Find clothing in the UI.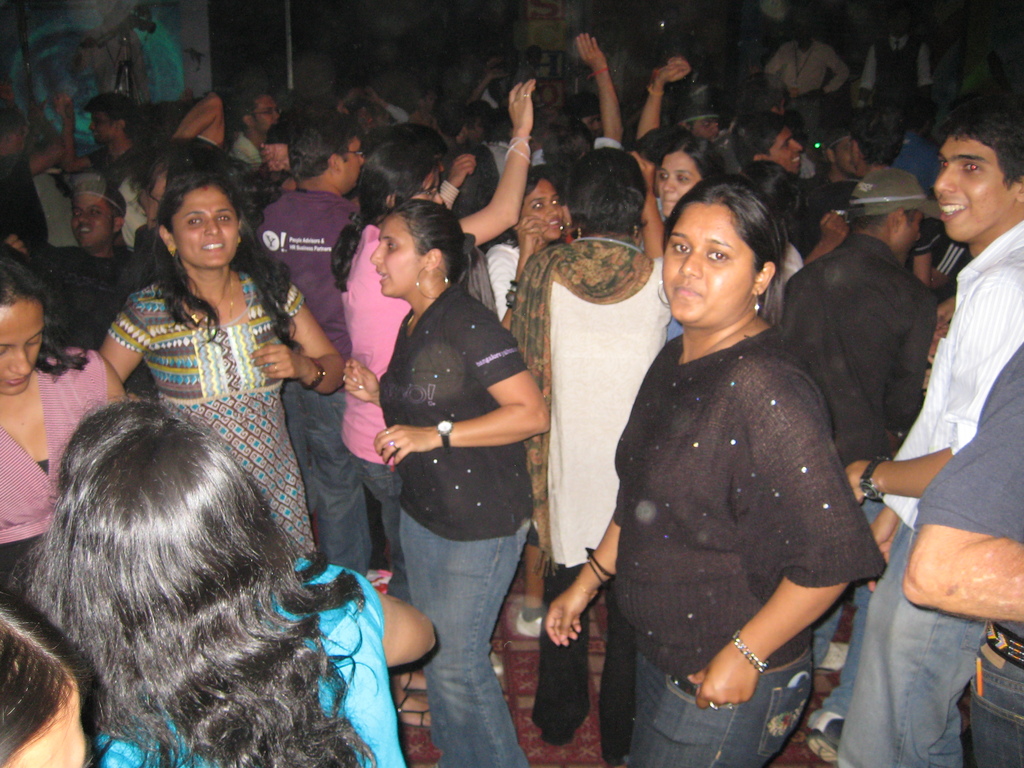
UI element at locate(0, 348, 110, 568).
